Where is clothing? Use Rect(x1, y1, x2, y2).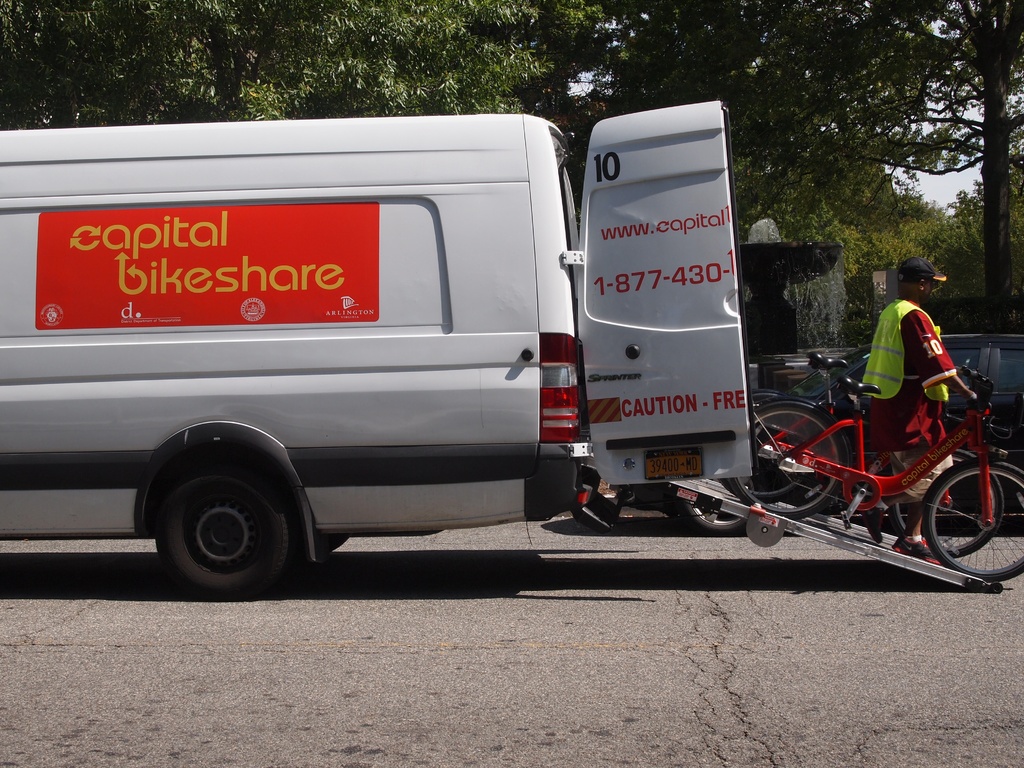
Rect(860, 276, 979, 458).
